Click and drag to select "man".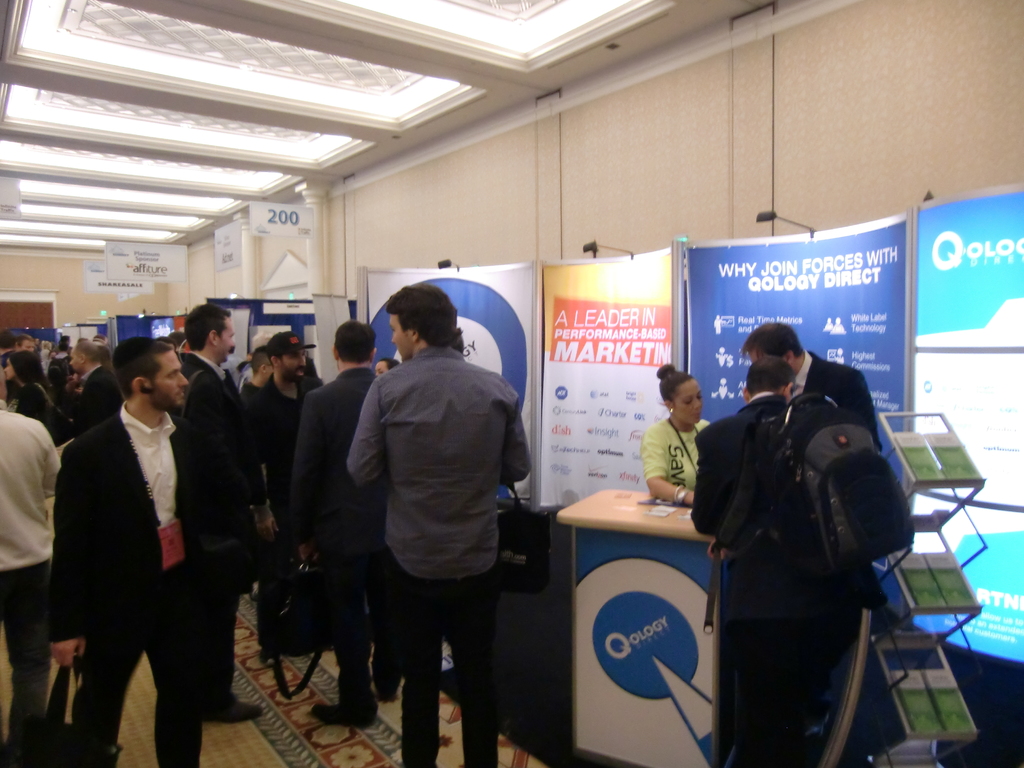
Selection: (left=169, top=301, right=264, bottom=721).
